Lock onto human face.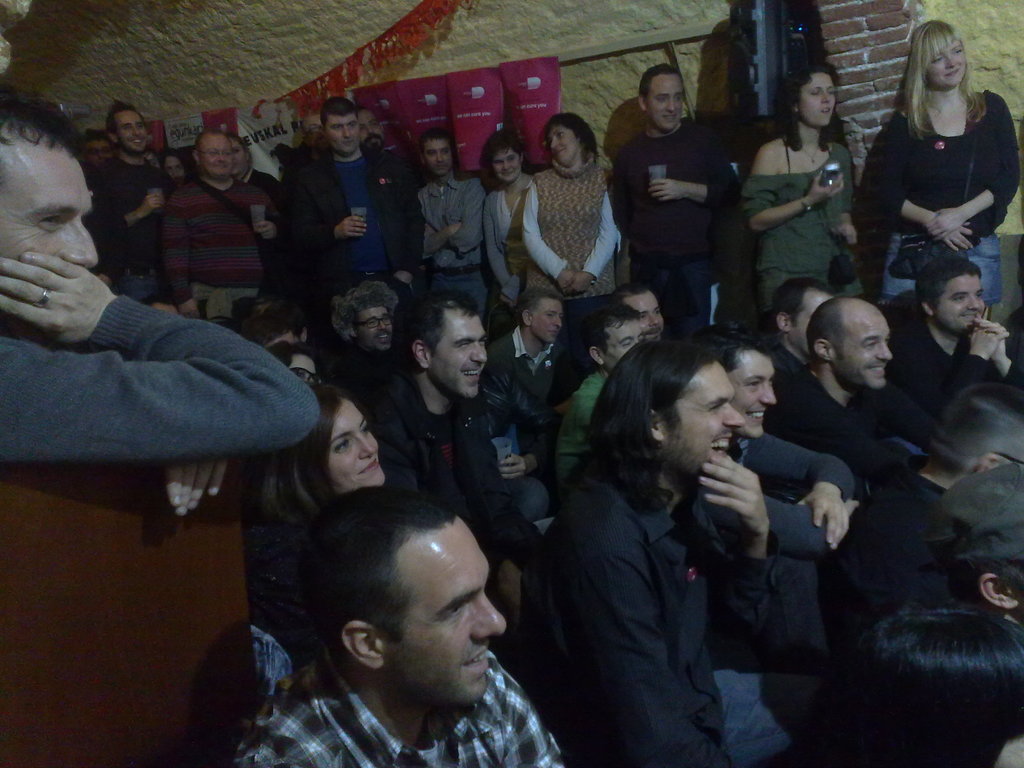
Locked: 353:308:392:350.
